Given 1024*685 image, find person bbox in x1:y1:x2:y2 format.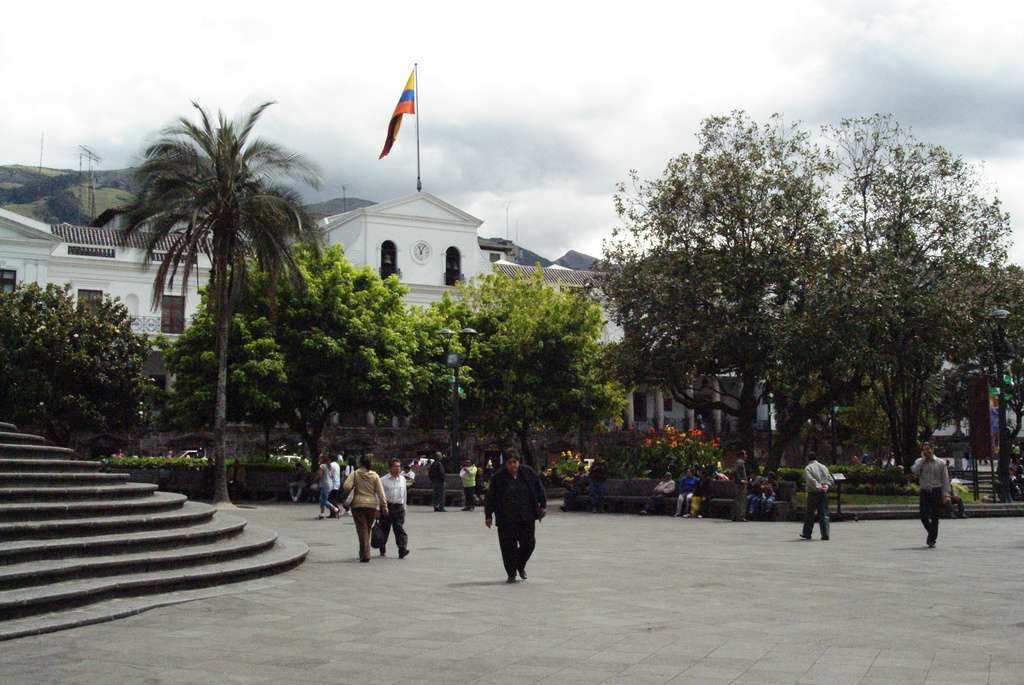
912:443:961:557.
